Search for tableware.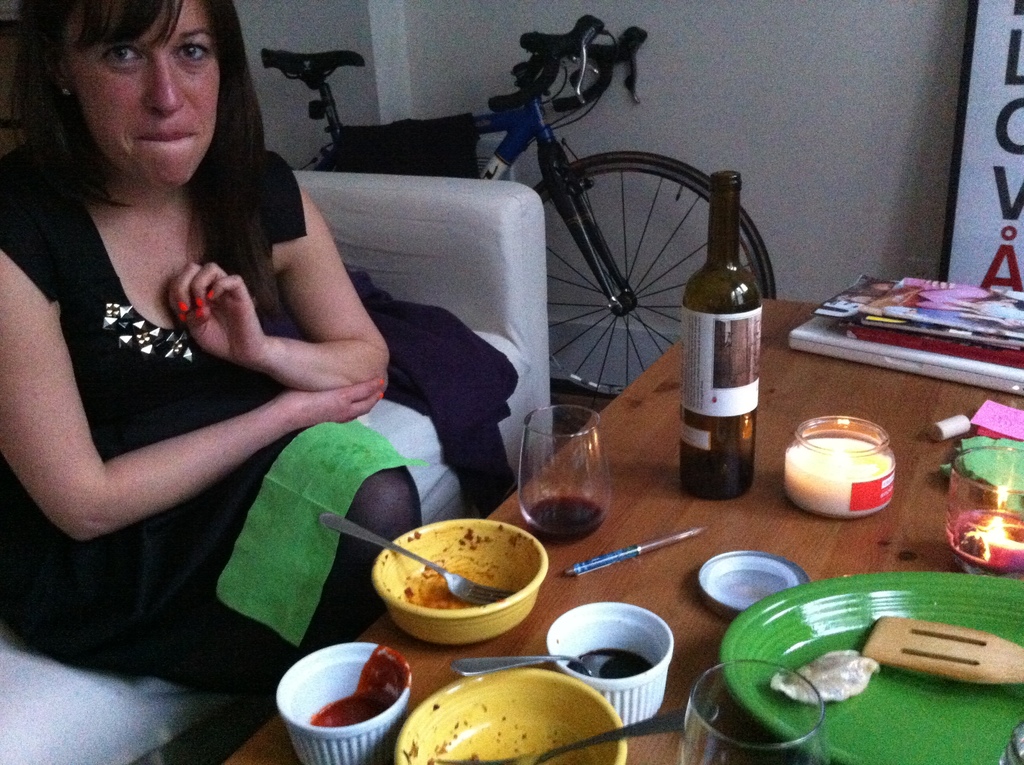
Found at (370,519,549,647).
